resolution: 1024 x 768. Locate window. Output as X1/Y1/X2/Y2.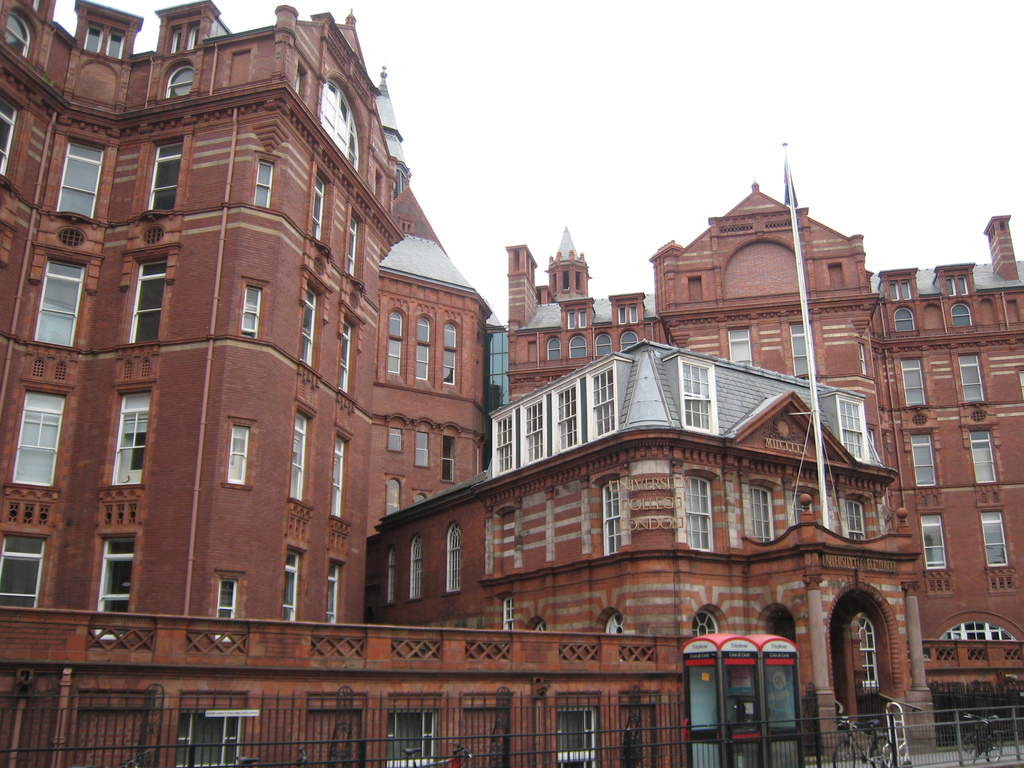
551/708/599/767.
